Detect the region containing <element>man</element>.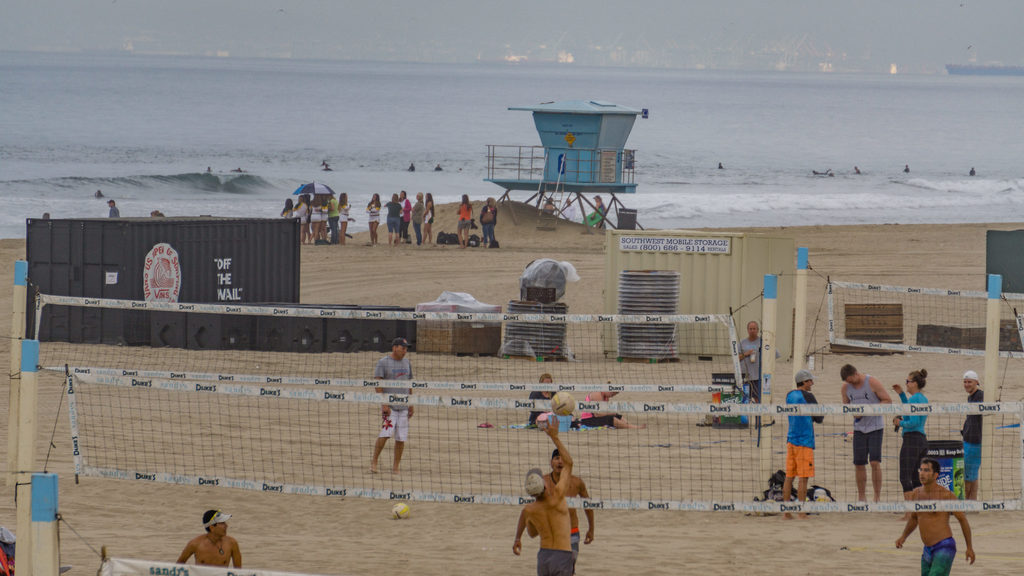
168:508:234:575.
